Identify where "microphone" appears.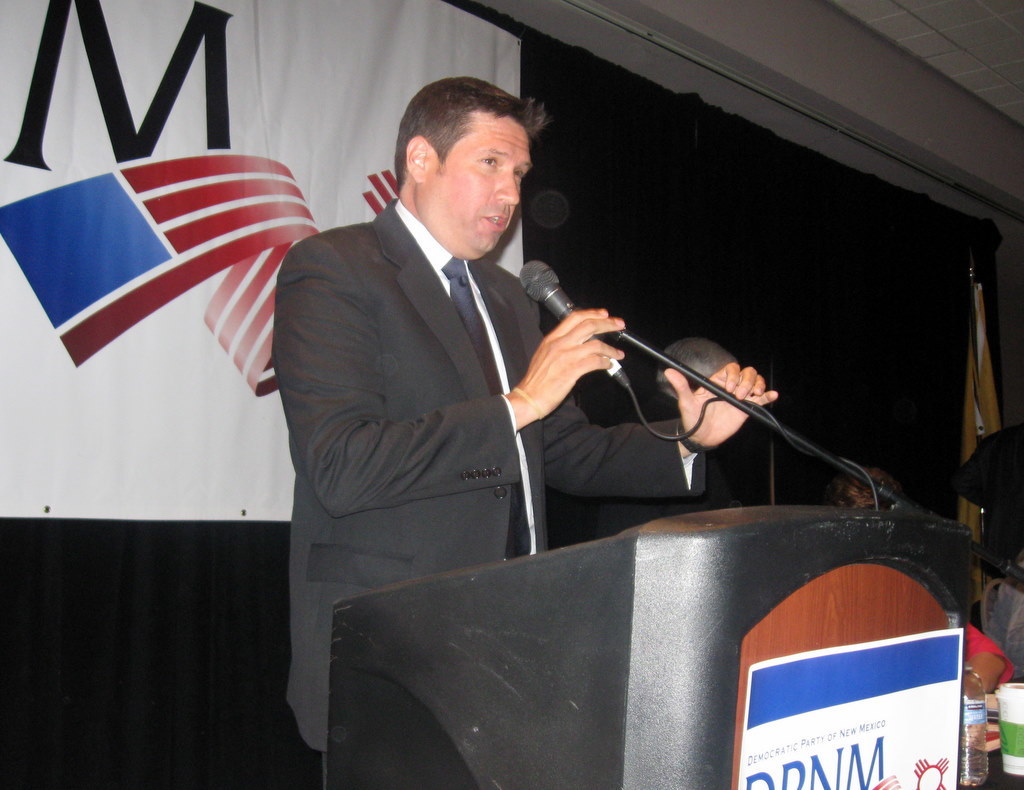
Appears at 511:262:625:388.
